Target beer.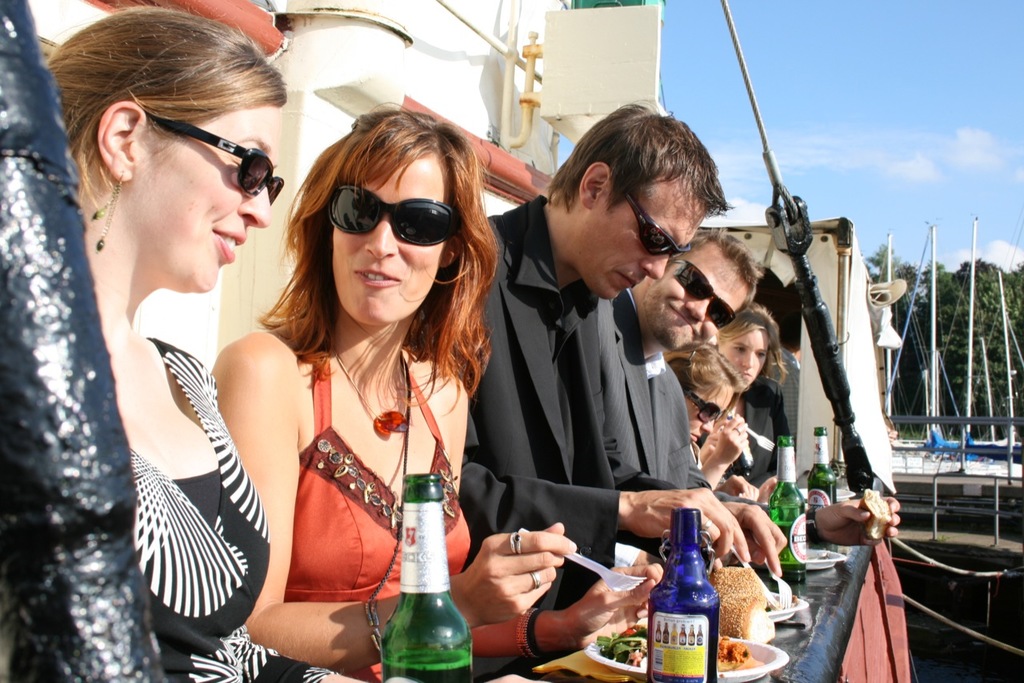
Target region: 382:471:475:682.
